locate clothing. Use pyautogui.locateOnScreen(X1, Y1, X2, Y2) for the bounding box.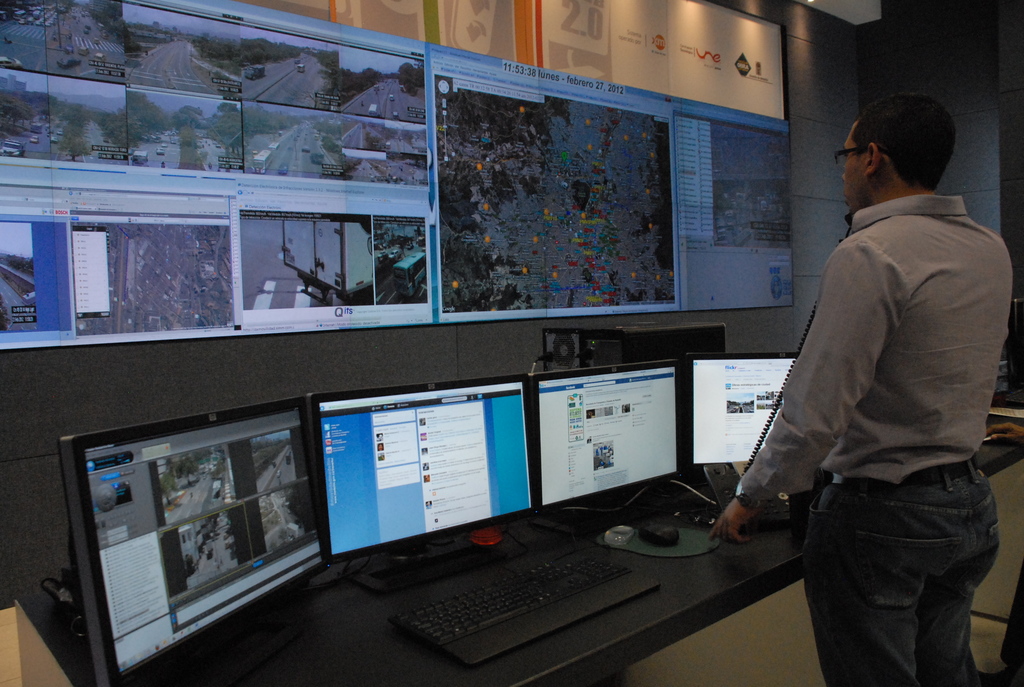
pyautogui.locateOnScreen(739, 135, 1007, 649).
